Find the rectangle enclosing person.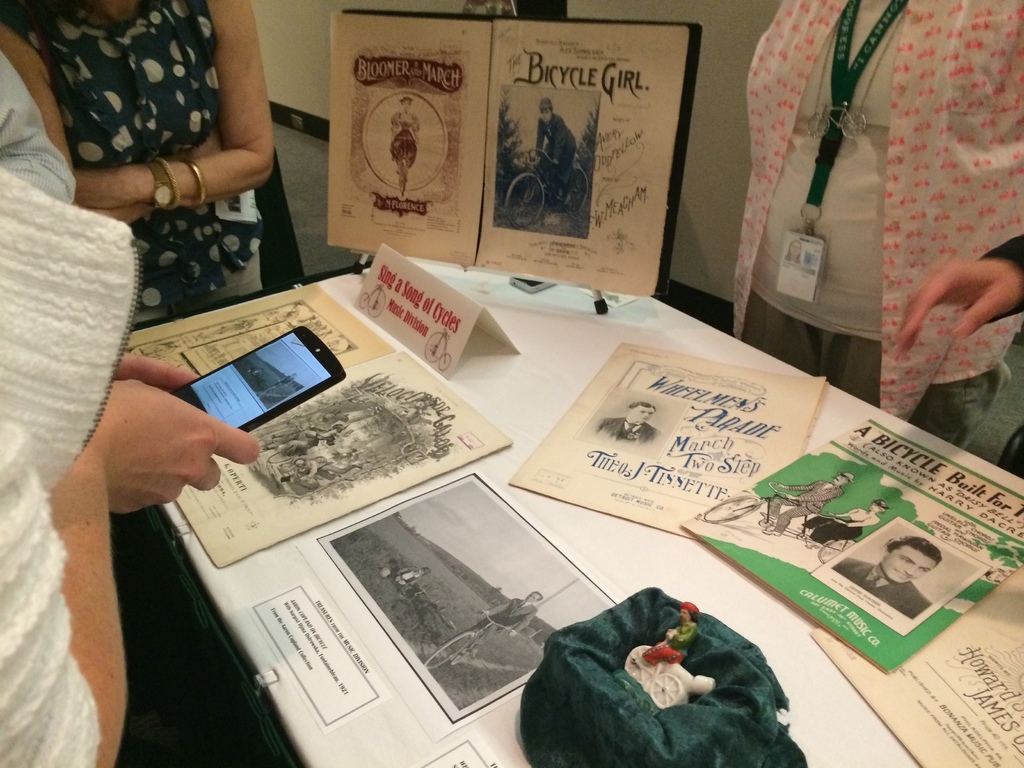
[left=535, top=100, right=579, bottom=212].
